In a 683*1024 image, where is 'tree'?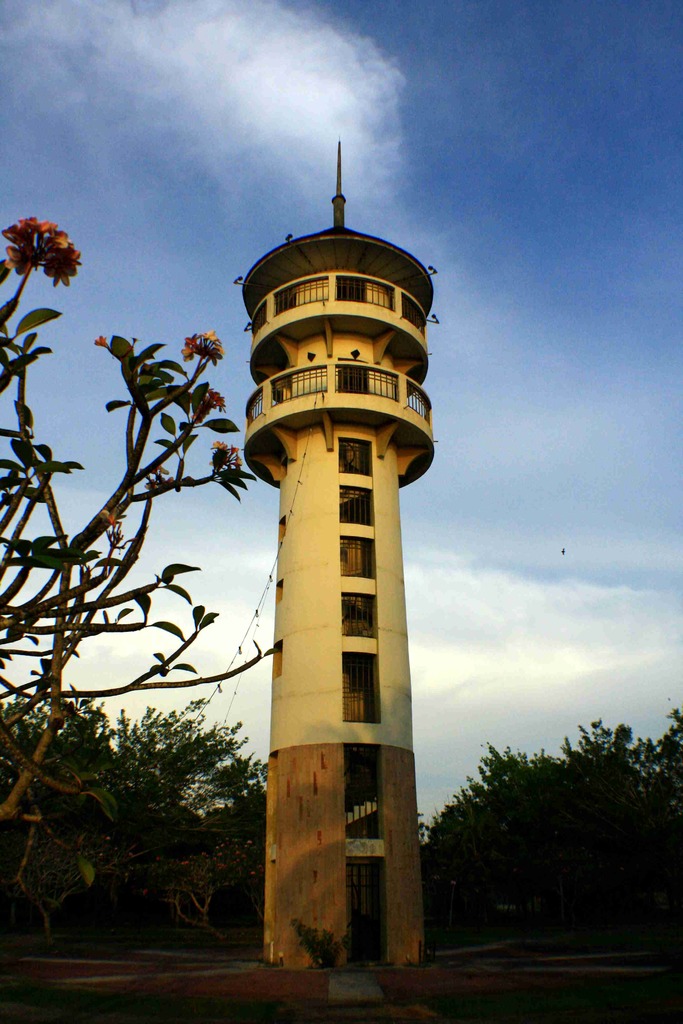
bbox(0, 220, 288, 924).
